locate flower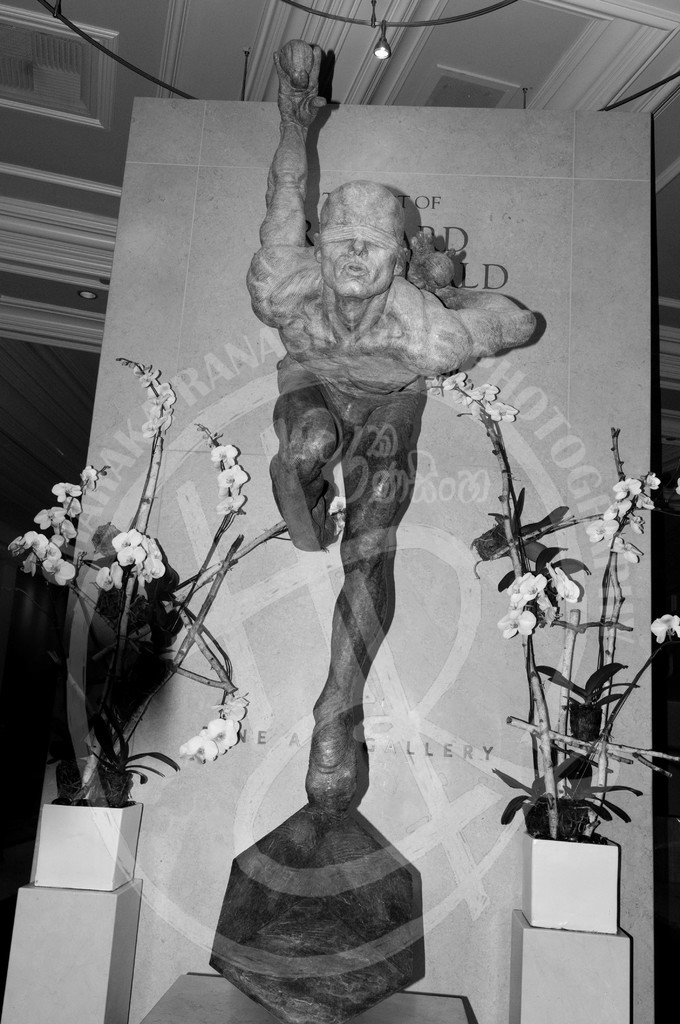
506 572 531 598
